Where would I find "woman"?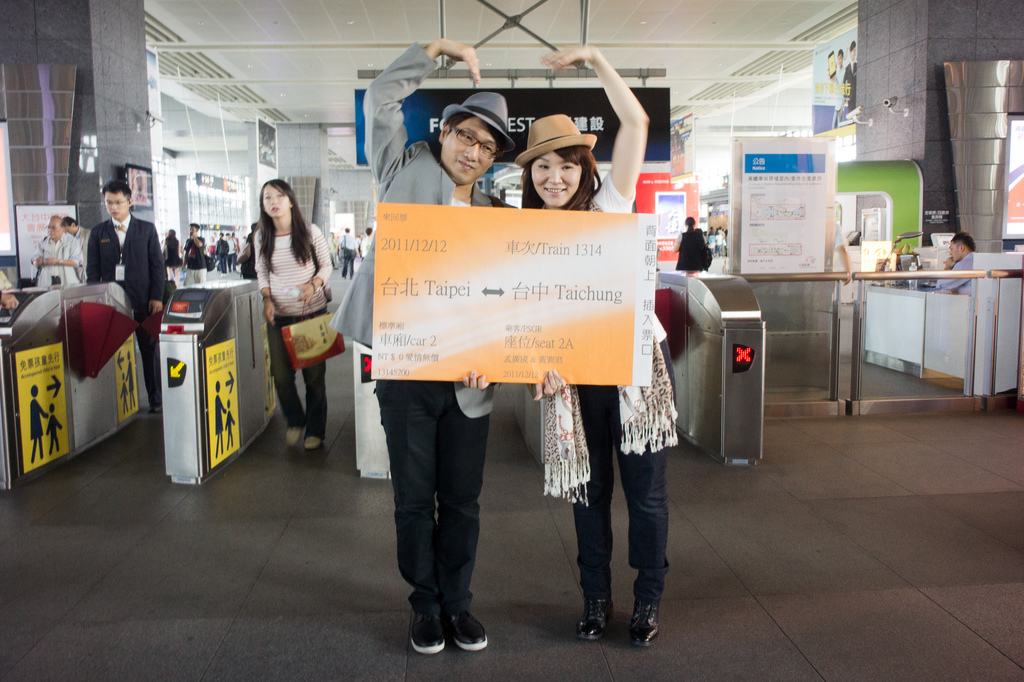
At bbox(516, 41, 689, 650).
